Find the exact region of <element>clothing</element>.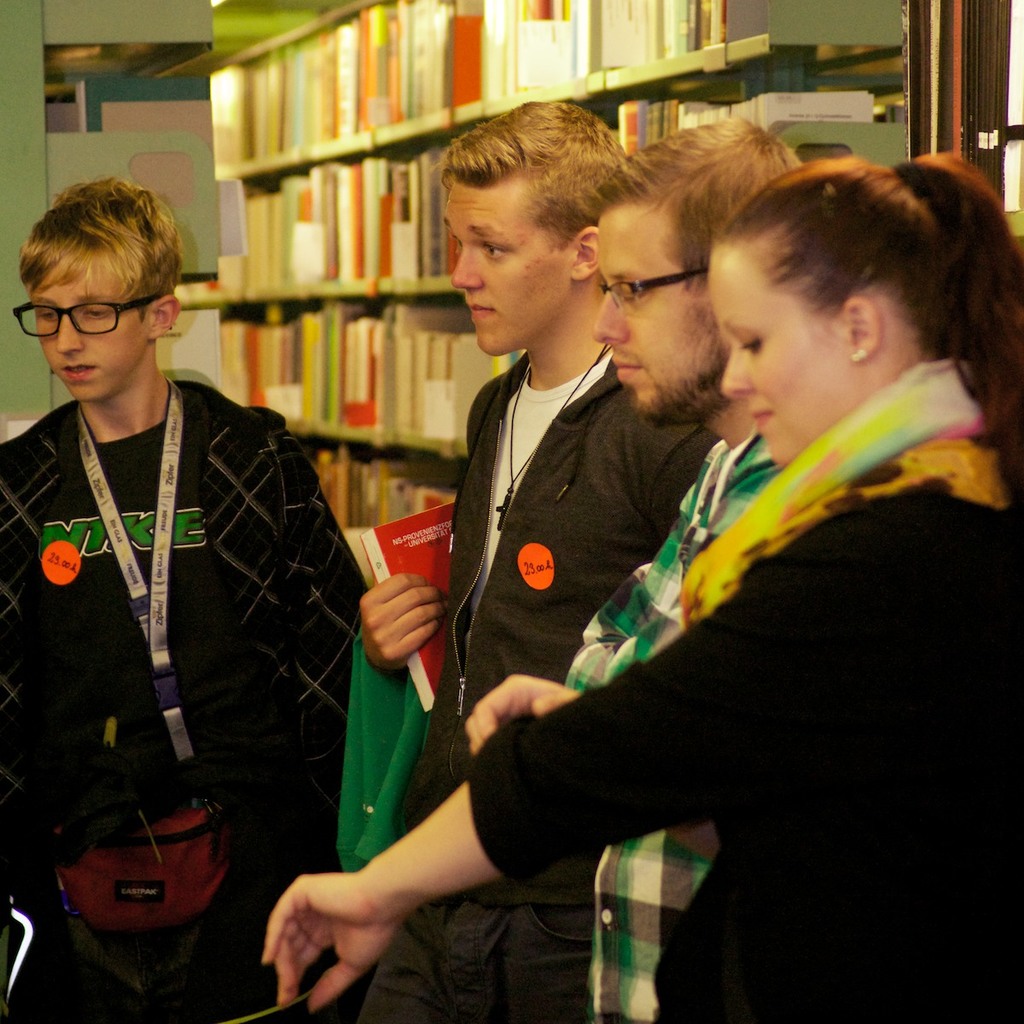
Exact region: <bbox>551, 426, 786, 1023</bbox>.
